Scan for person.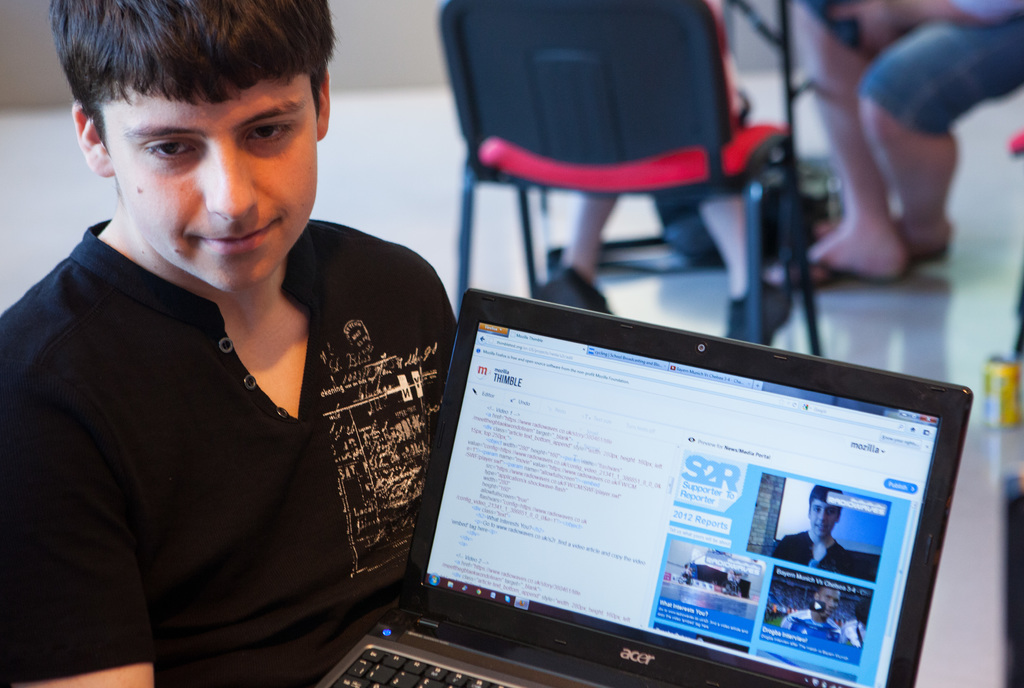
Scan result: 778,591,845,644.
